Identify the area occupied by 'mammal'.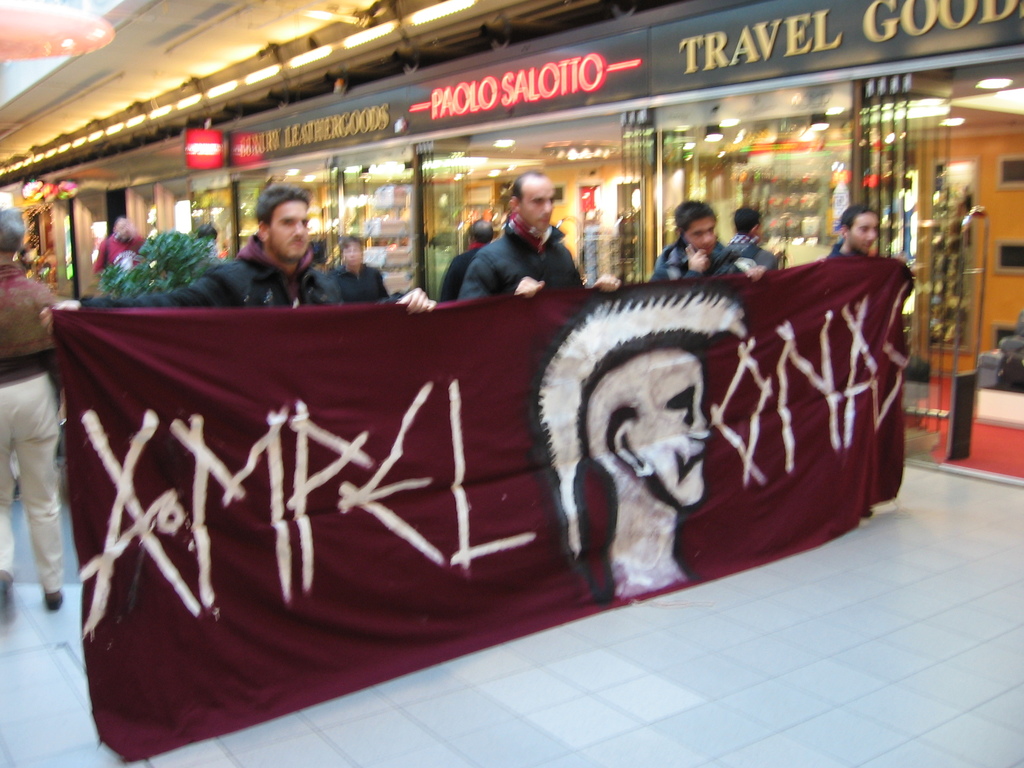
Area: rect(727, 202, 774, 273).
